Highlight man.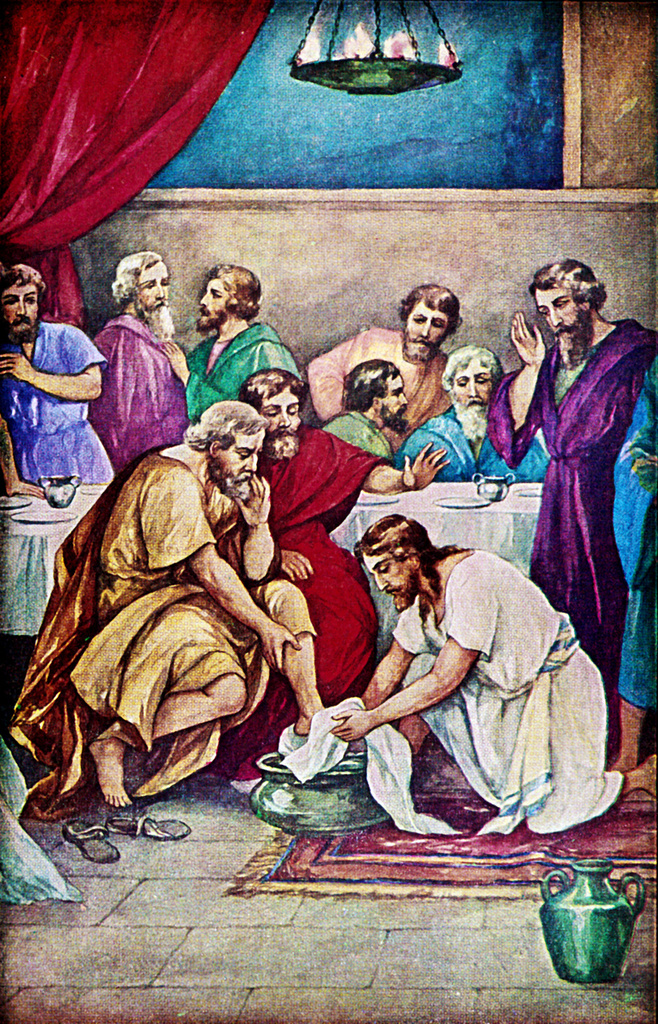
Highlighted region: select_region(327, 352, 411, 459).
